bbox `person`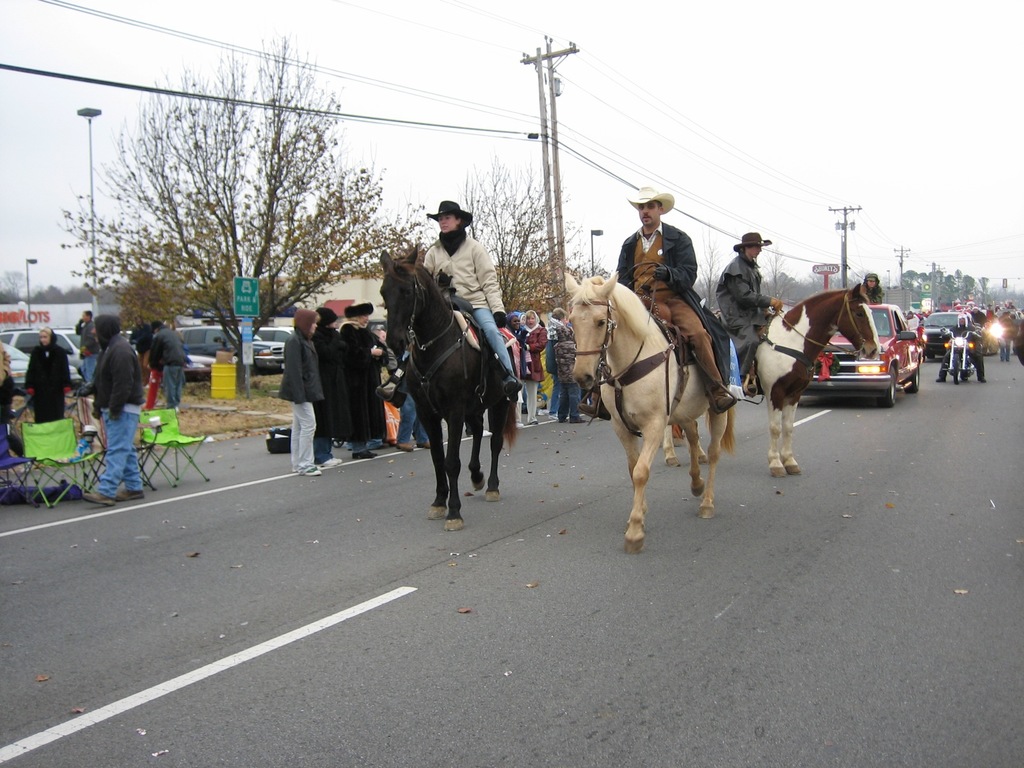
left=714, top=233, right=787, bottom=399
